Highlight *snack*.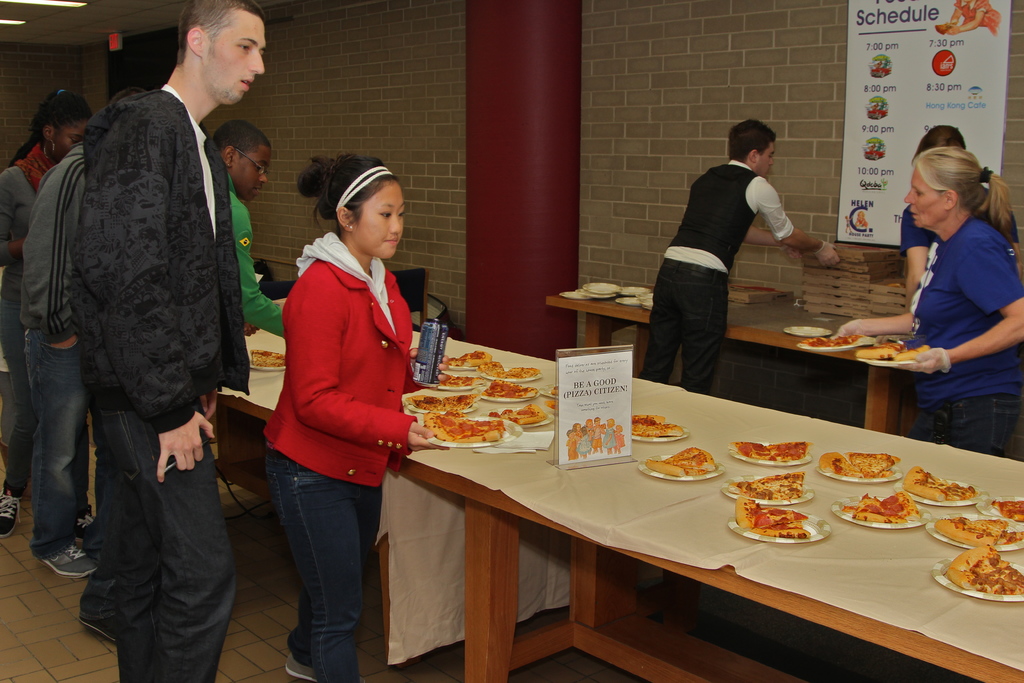
Highlighted region: Rect(947, 546, 1023, 596).
